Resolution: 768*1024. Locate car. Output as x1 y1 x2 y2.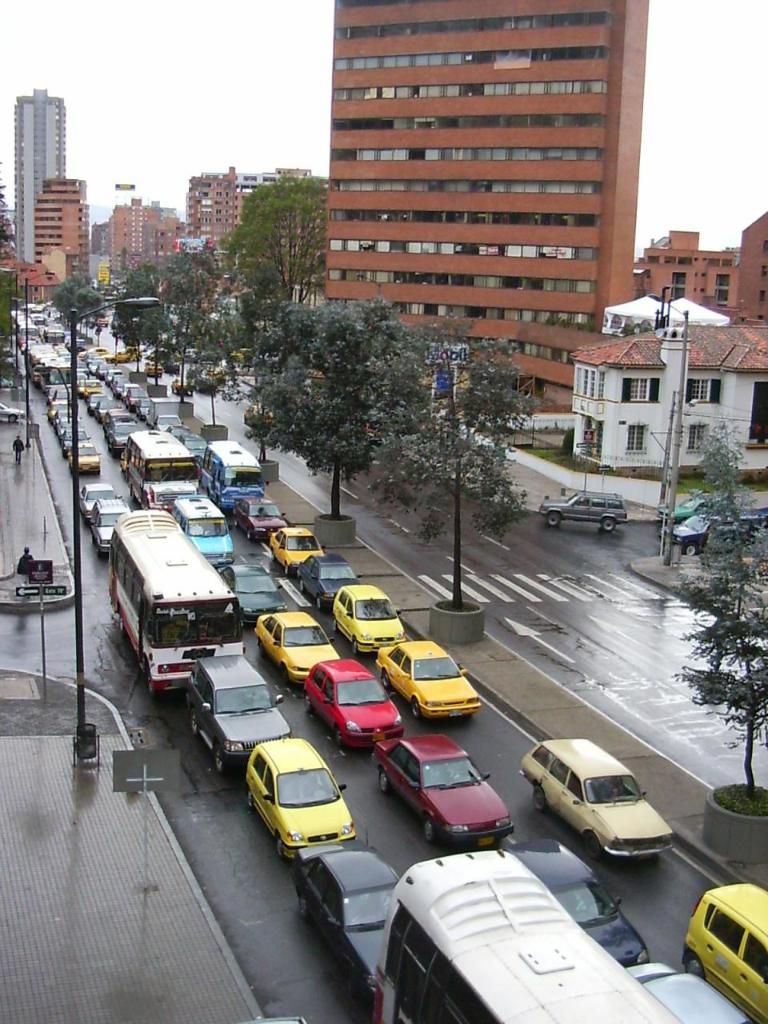
249 606 337 672.
